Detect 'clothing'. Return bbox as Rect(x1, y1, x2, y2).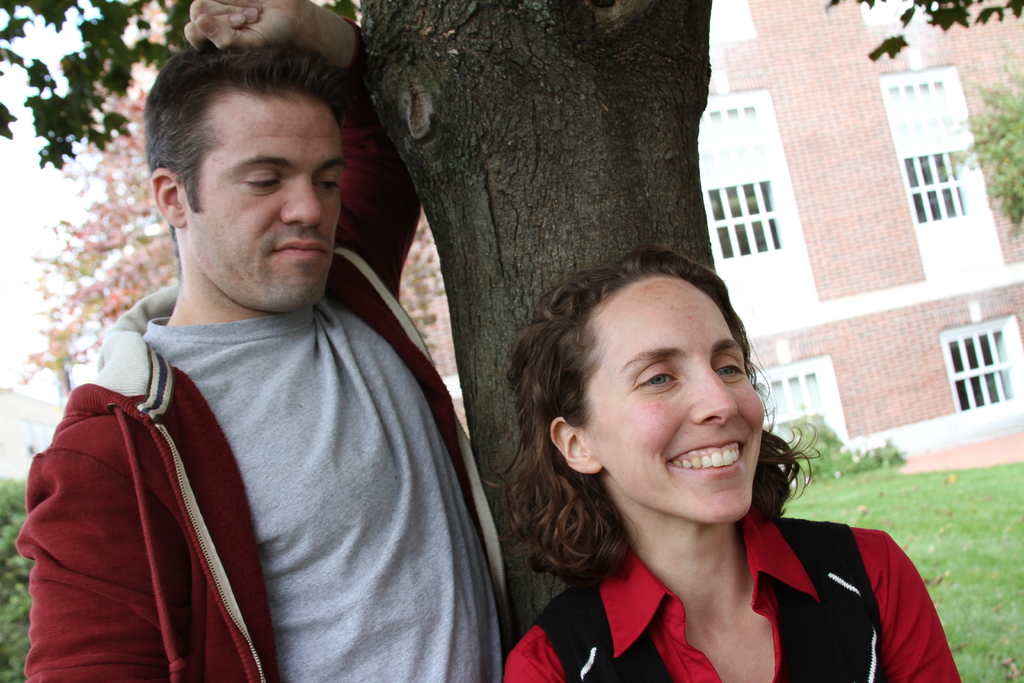
Rect(501, 509, 961, 682).
